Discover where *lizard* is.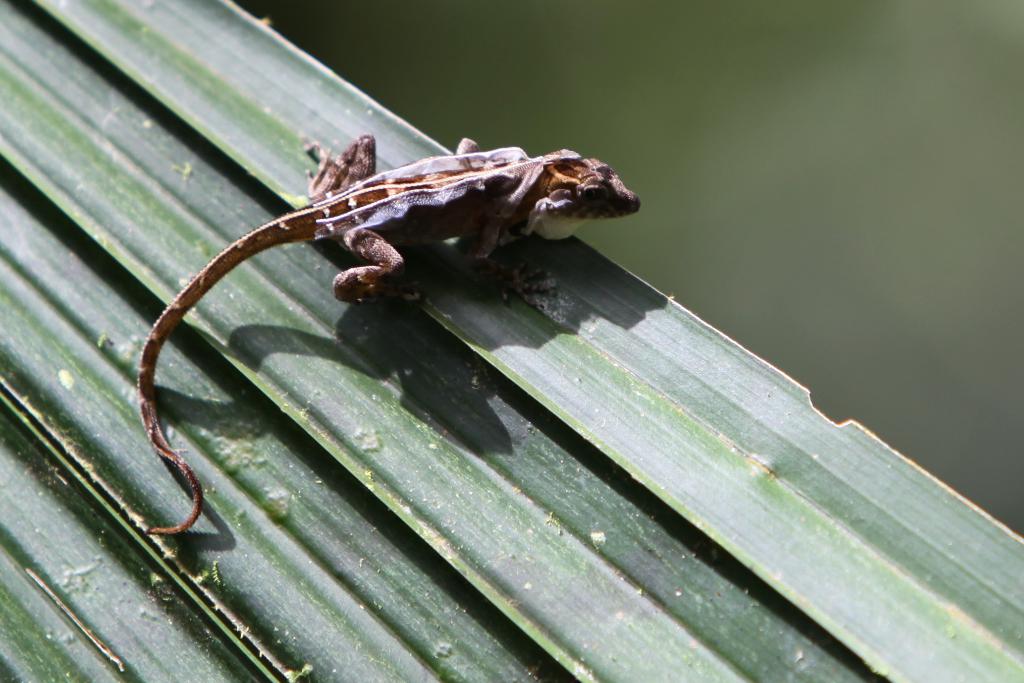
Discovered at (left=137, top=148, right=641, bottom=535).
